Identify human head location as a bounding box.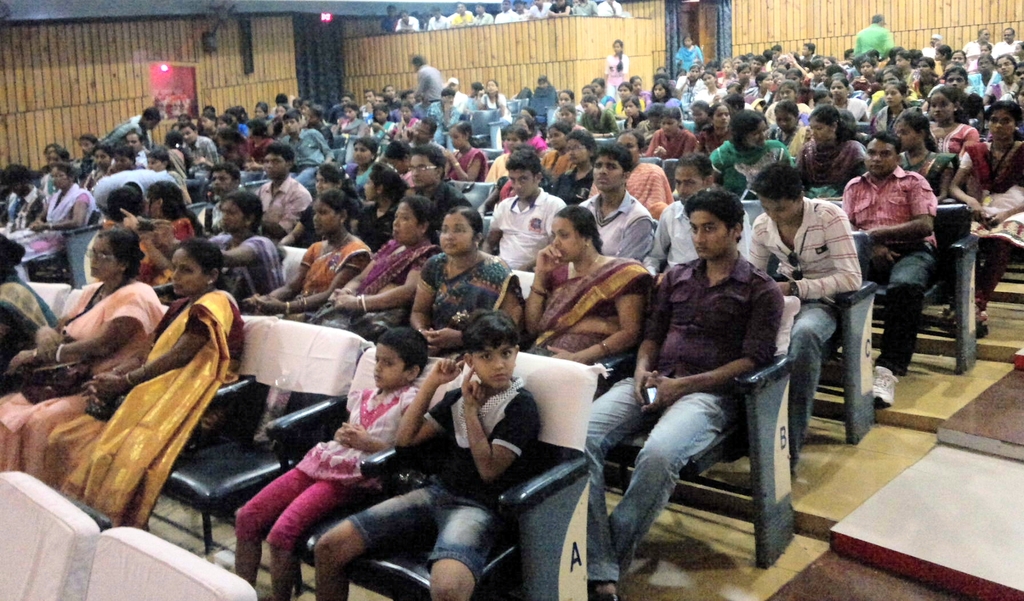
locate(452, 316, 520, 396).
